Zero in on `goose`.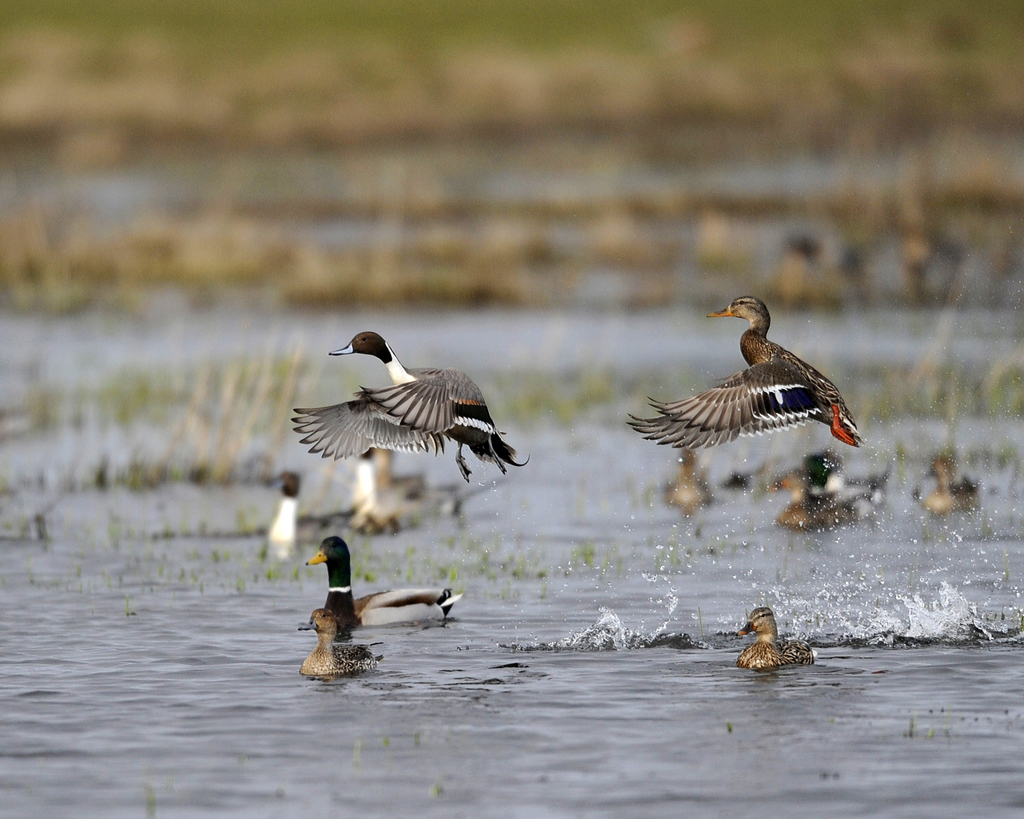
Zeroed in: 292, 333, 518, 481.
